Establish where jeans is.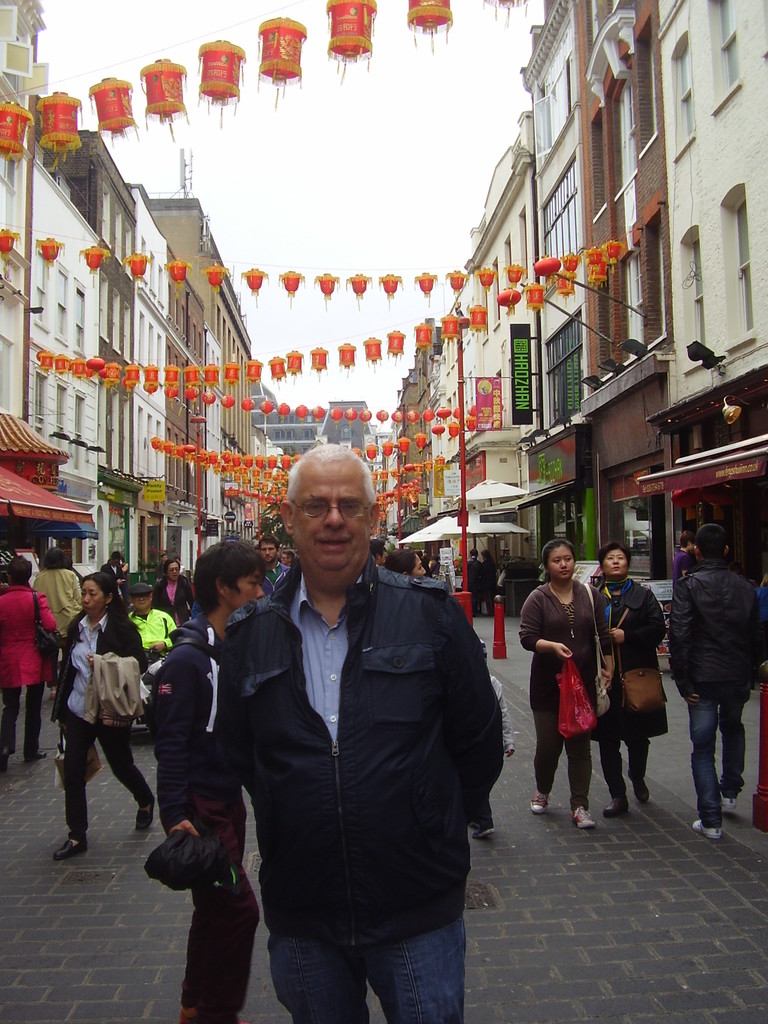
Established at 246,878,479,1016.
